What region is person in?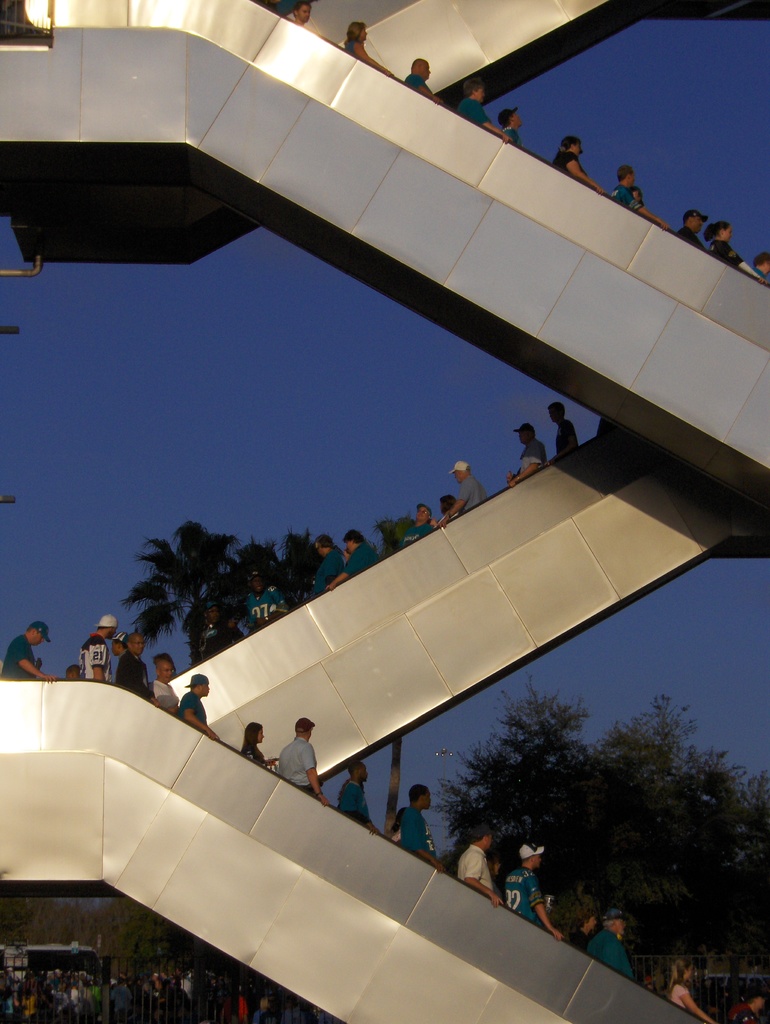
region(342, 22, 381, 73).
